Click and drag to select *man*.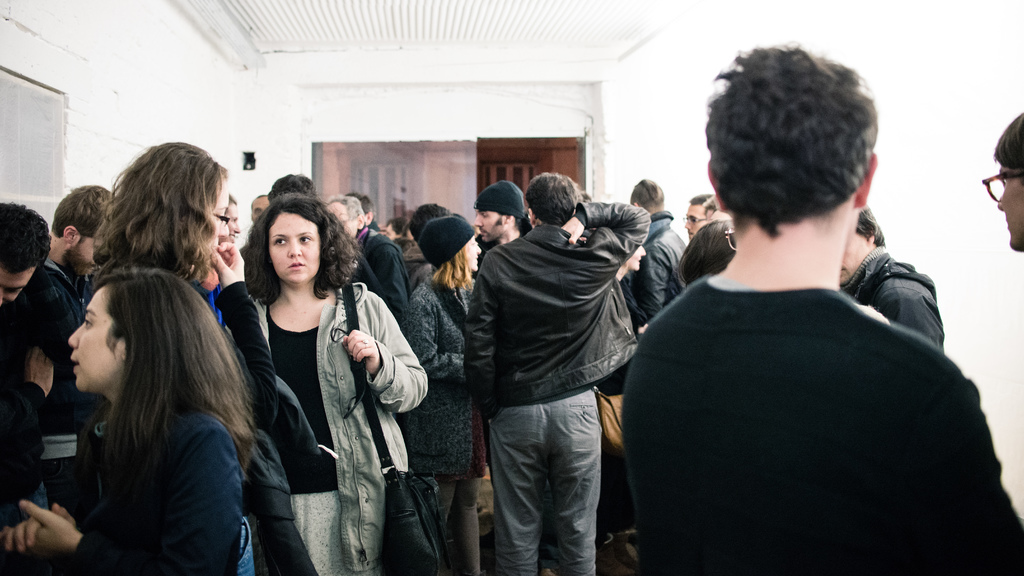
Selection: {"left": 21, "top": 178, "right": 117, "bottom": 347}.
